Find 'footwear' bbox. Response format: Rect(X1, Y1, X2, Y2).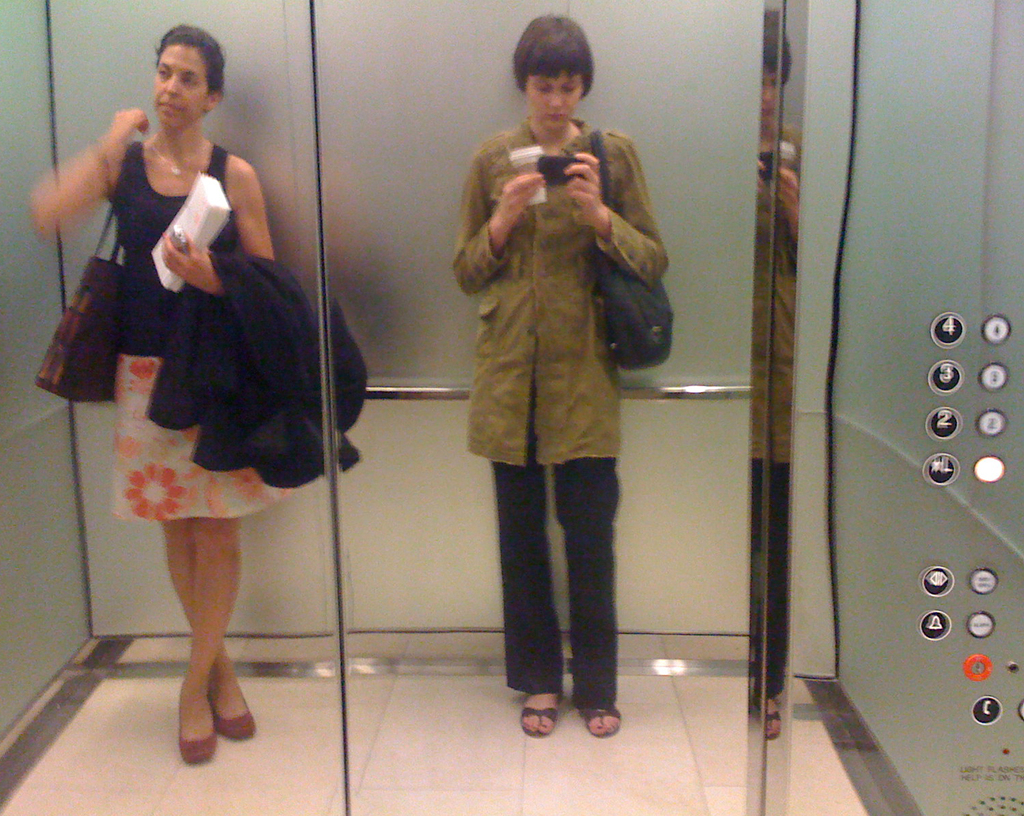
Rect(519, 693, 568, 737).
